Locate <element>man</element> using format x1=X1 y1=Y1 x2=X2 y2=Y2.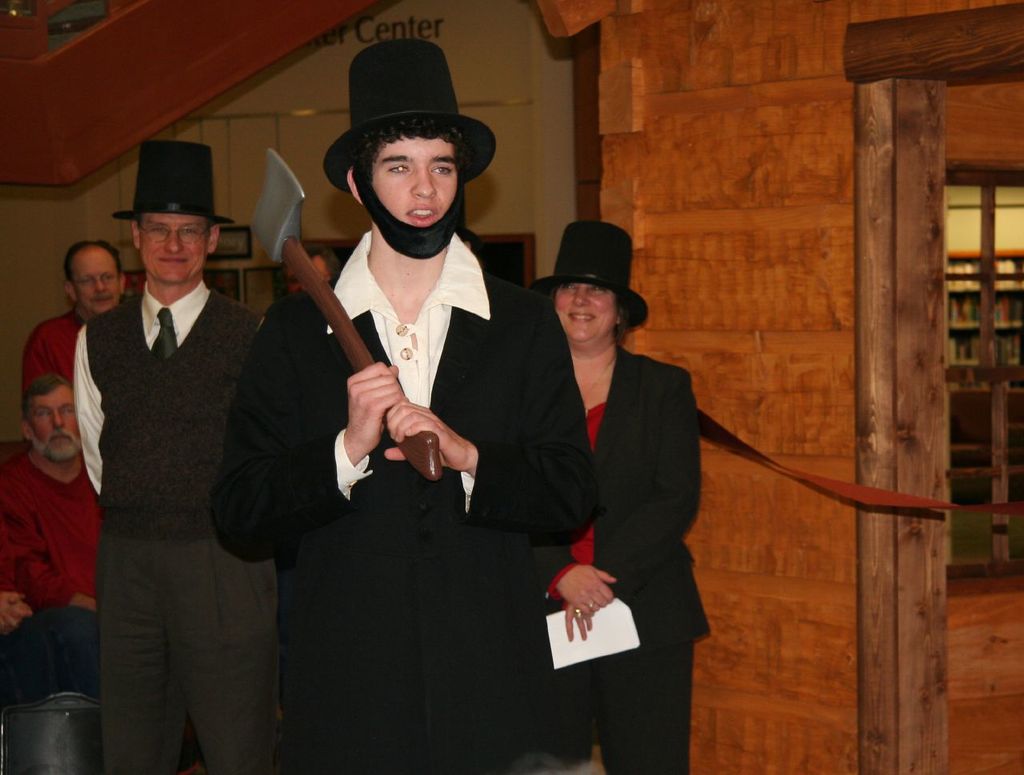
x1=0 y1=385 x2=139 y2=737.
